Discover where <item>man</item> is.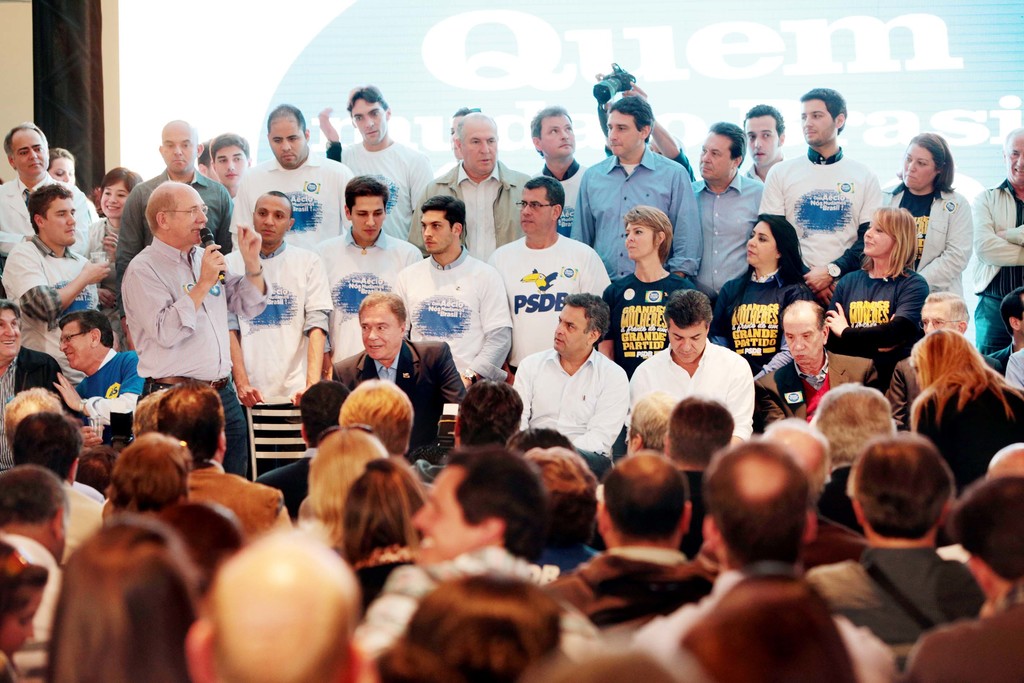
Discovered at (594,204,707,381).
